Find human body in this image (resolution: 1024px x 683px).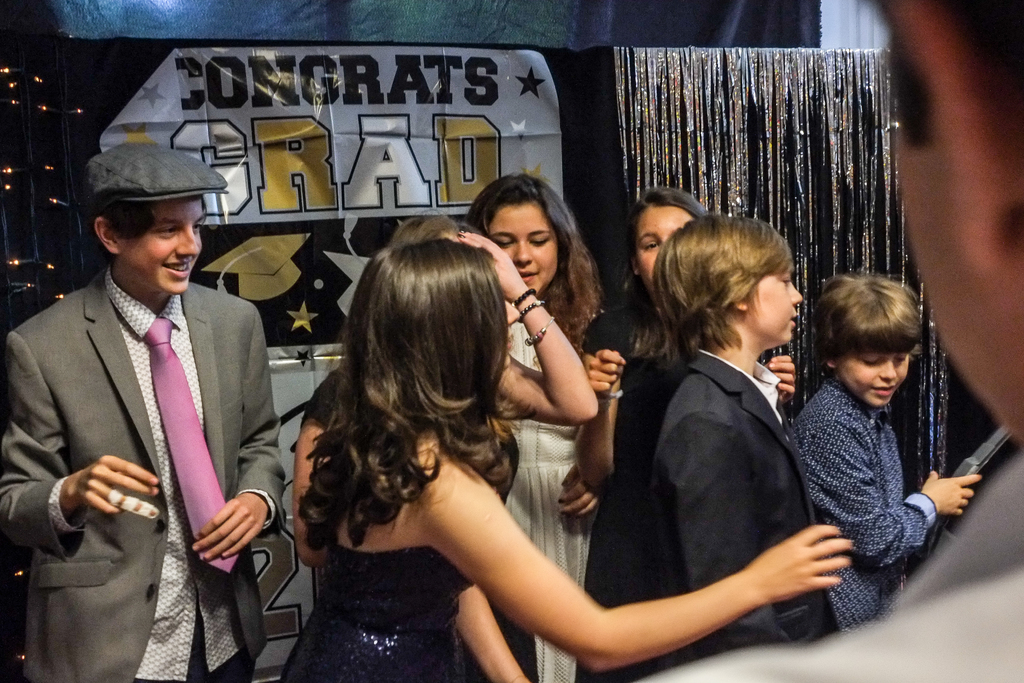
box(575, 293, 792, 682).
